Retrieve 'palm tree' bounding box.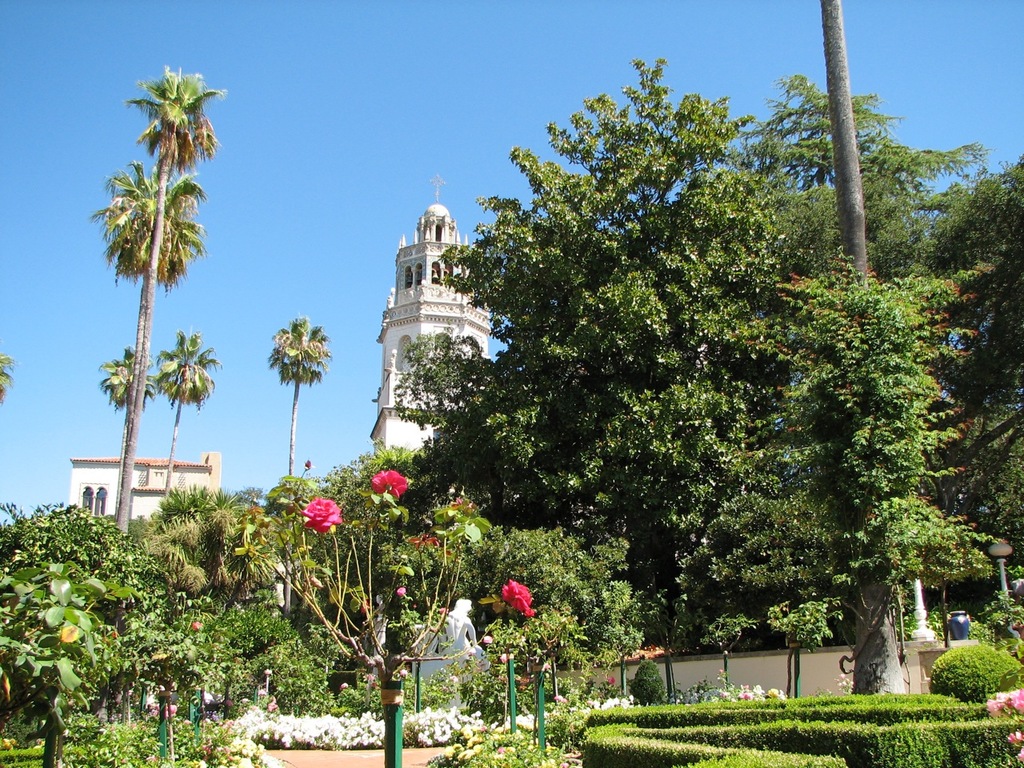
Bounding box: <bbox>154, 324, 221, 512</bbox>.
